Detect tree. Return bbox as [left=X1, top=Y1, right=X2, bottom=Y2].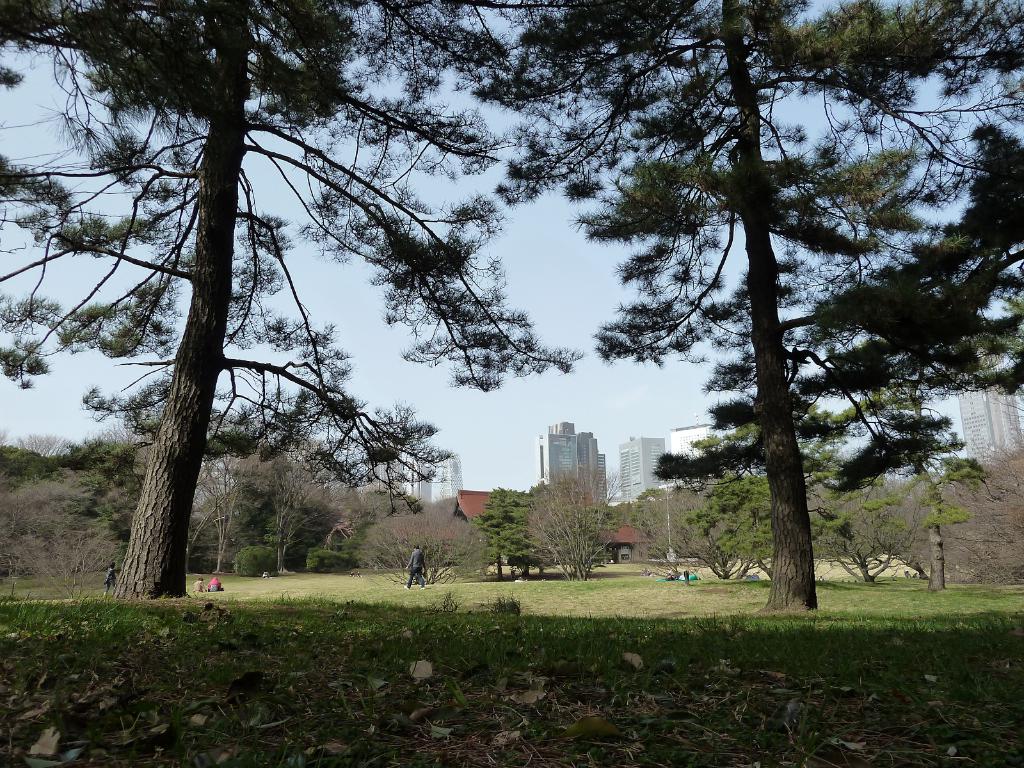
[left=481, top=484, right=546, bottom=577].
